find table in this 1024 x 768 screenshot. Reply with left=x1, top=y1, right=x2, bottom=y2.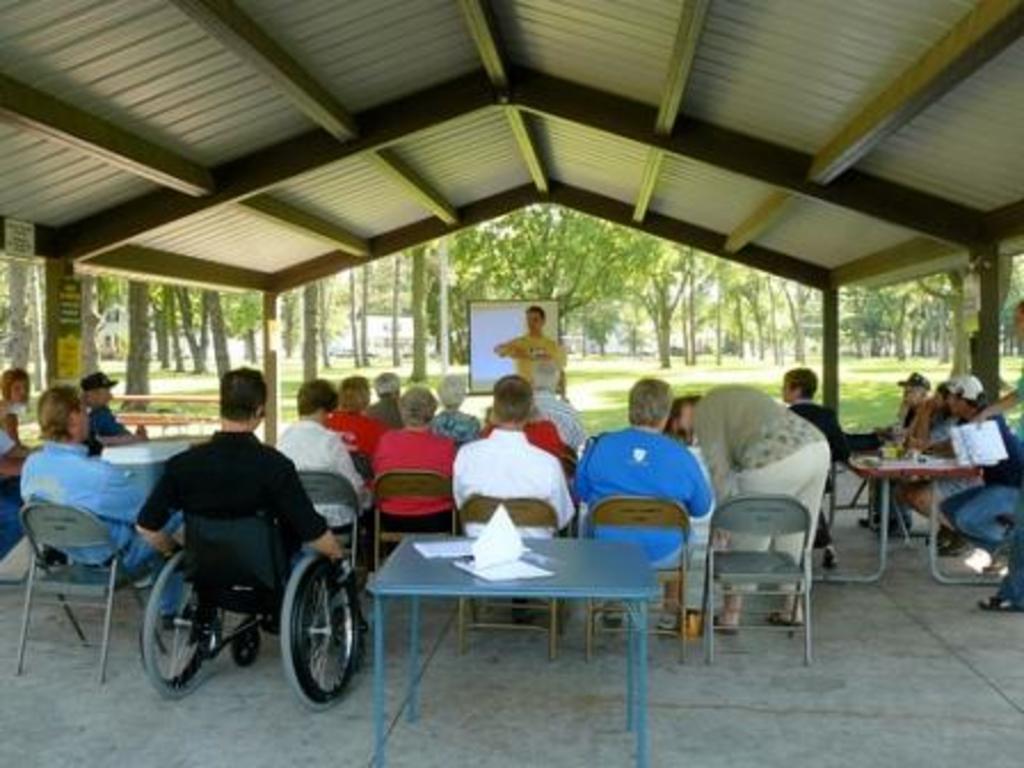
left=816, top=443, right=985, bottom=606.
